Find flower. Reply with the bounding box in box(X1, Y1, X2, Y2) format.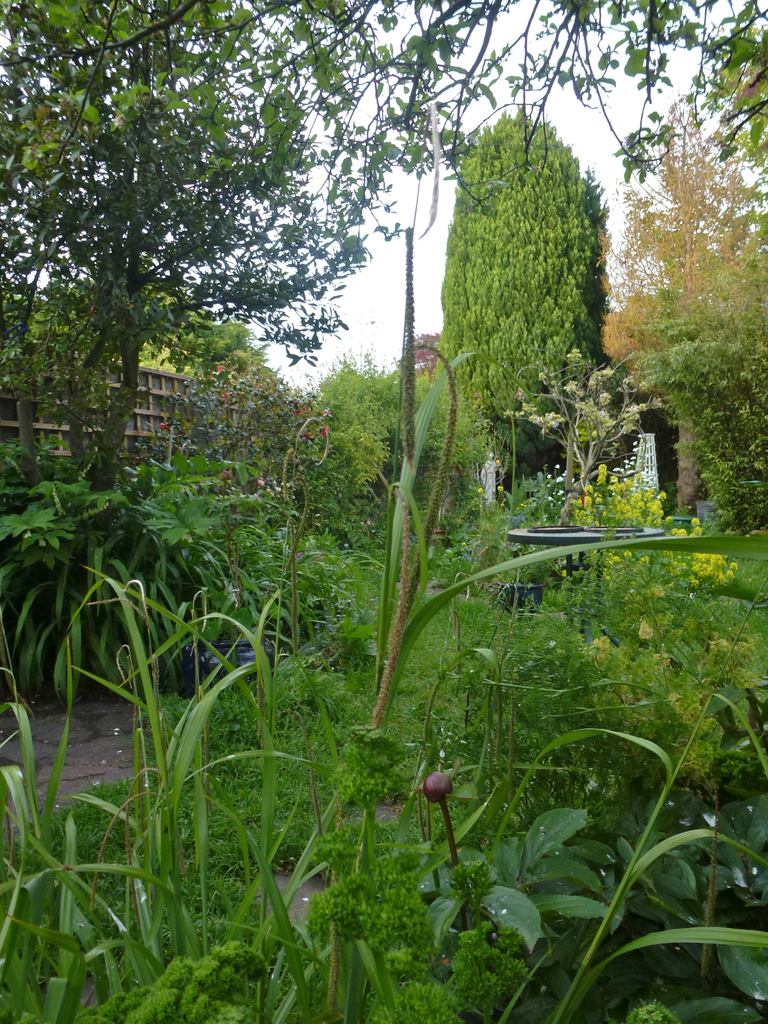
box(684, 514, 706, 531).
